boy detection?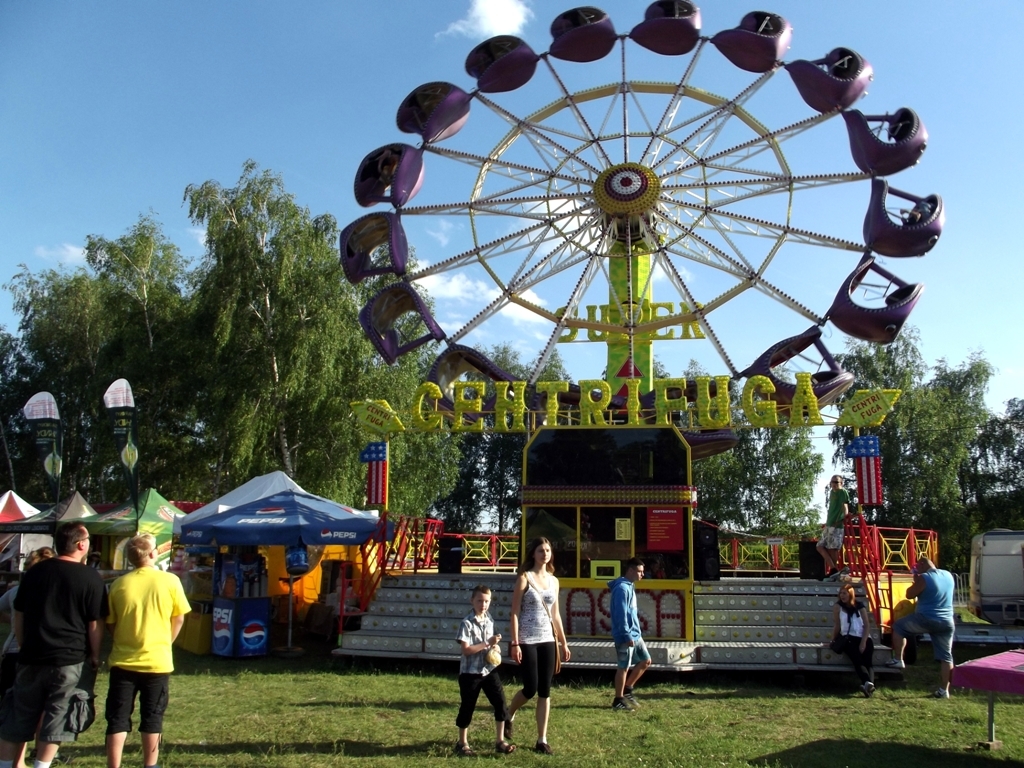
detection(458, 587, 514, 754)
